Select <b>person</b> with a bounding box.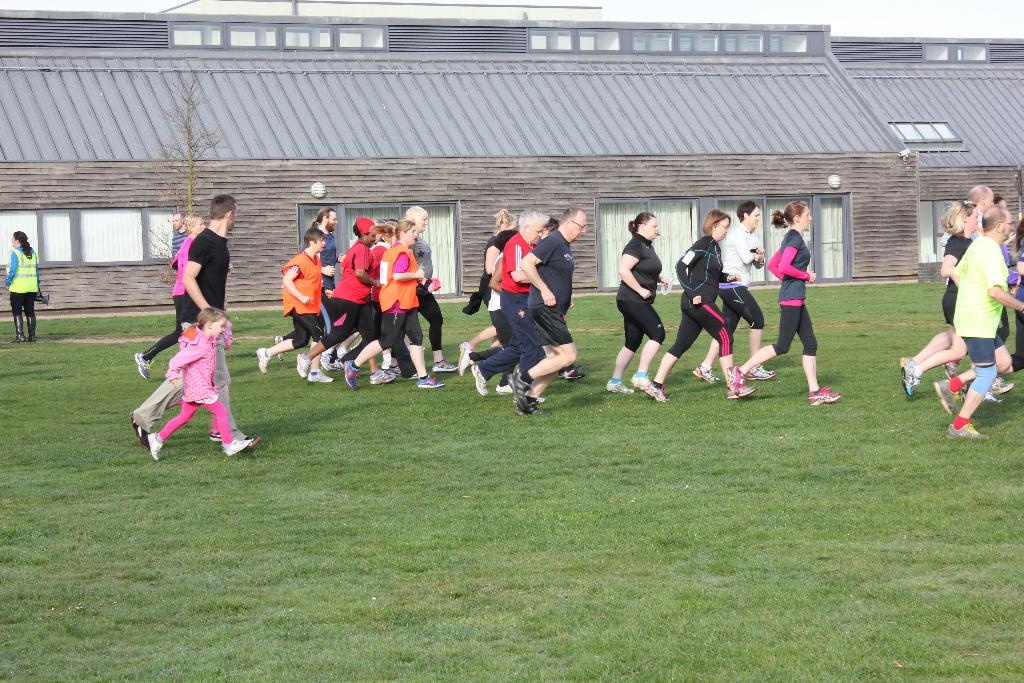
[3, 230, 45, 343].
